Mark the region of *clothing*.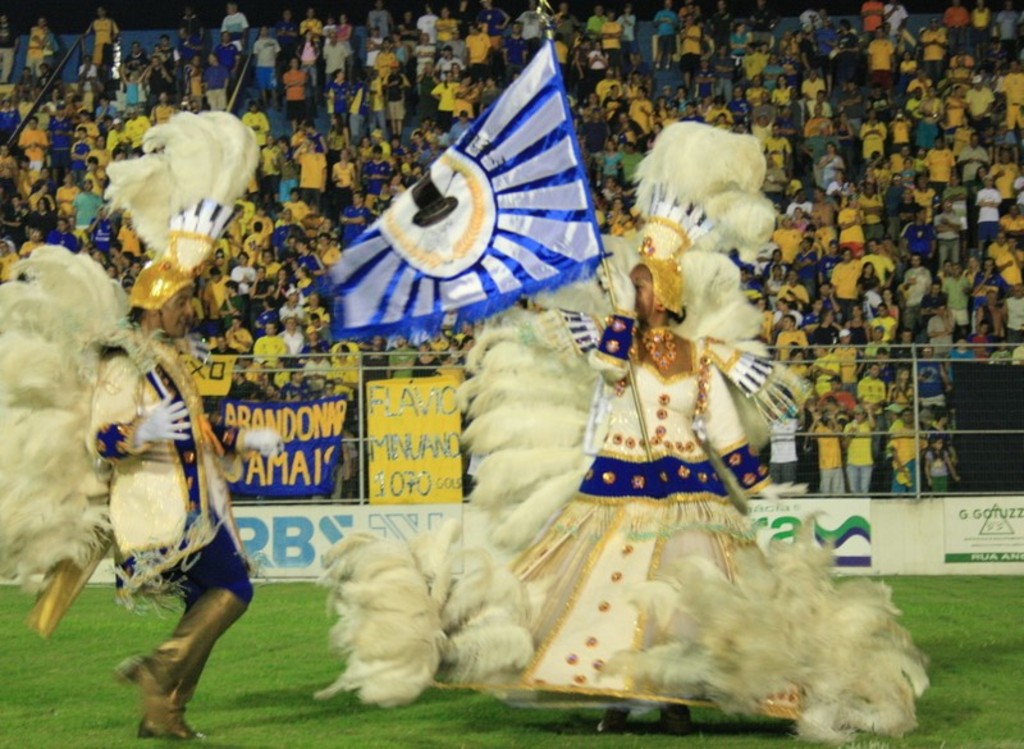
Region: <bbox>238, 329, 293, 369</bbox>.
